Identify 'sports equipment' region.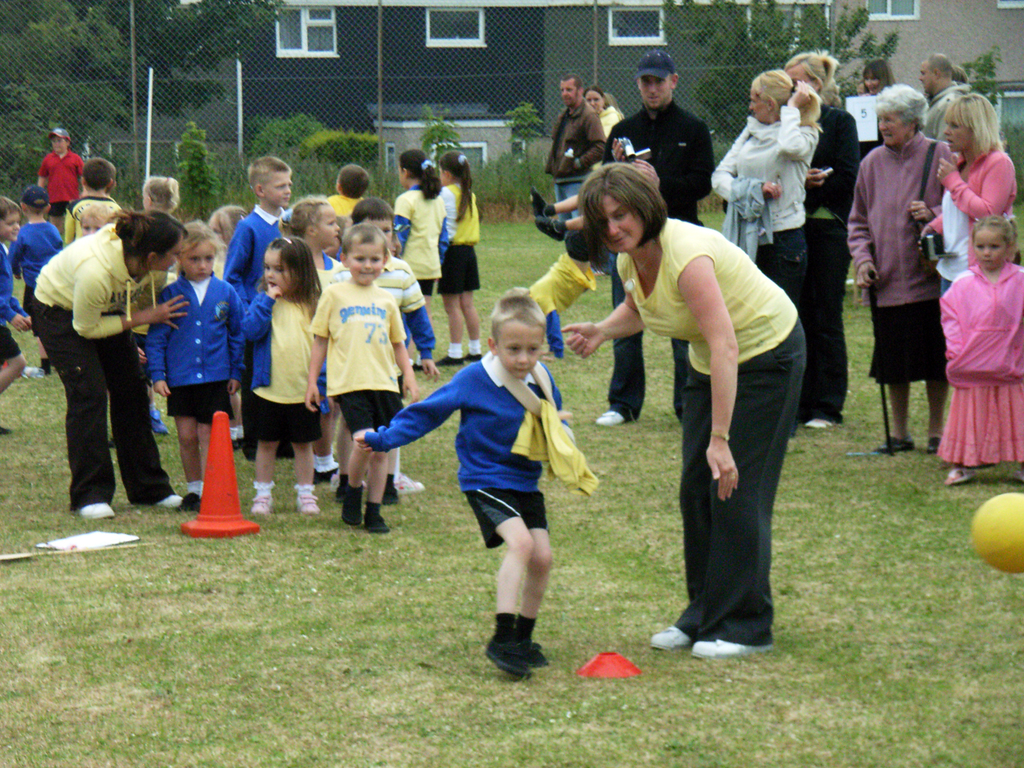
Region: 973:494:1023:572.
